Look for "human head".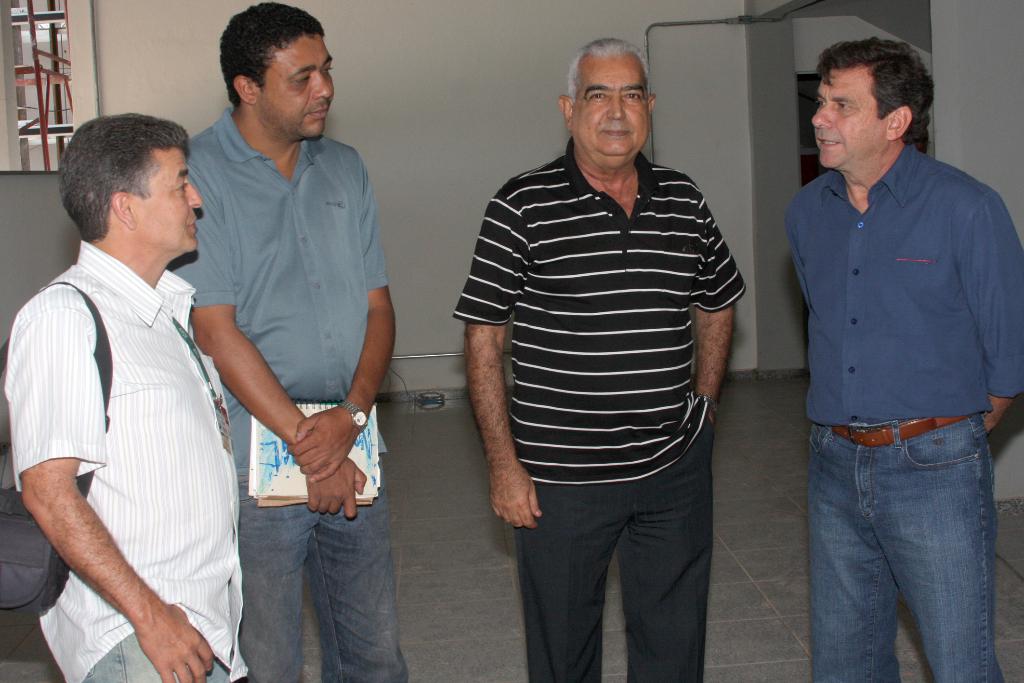
Found: BBox(204, 5, 347, 135).
